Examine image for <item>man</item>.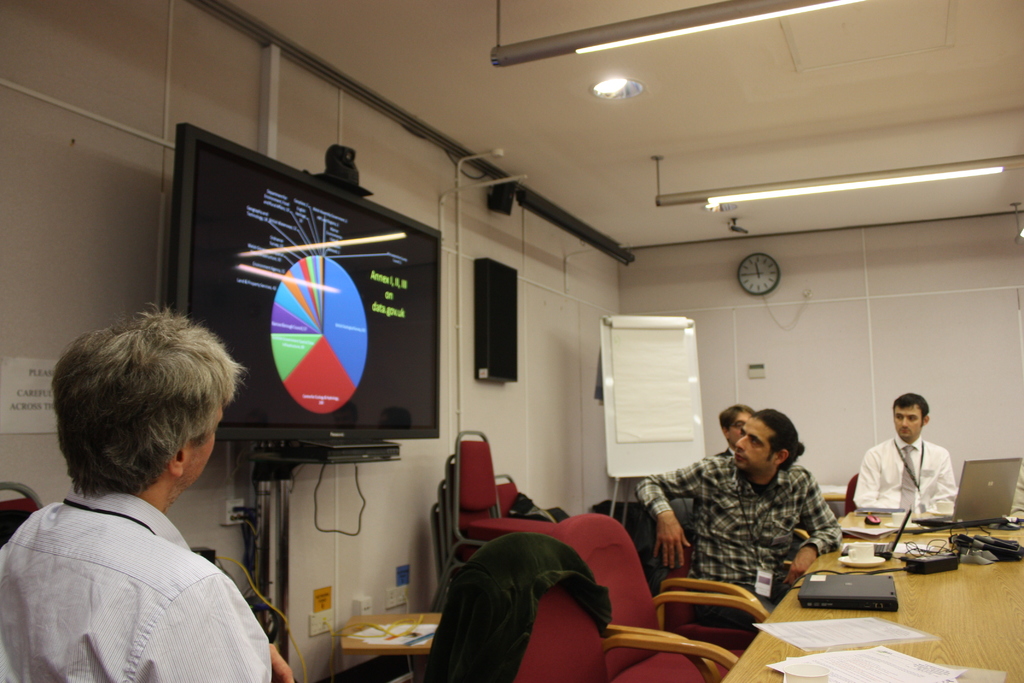
Examination result: (x1=712, y1=407, x2=760, y2=459).
